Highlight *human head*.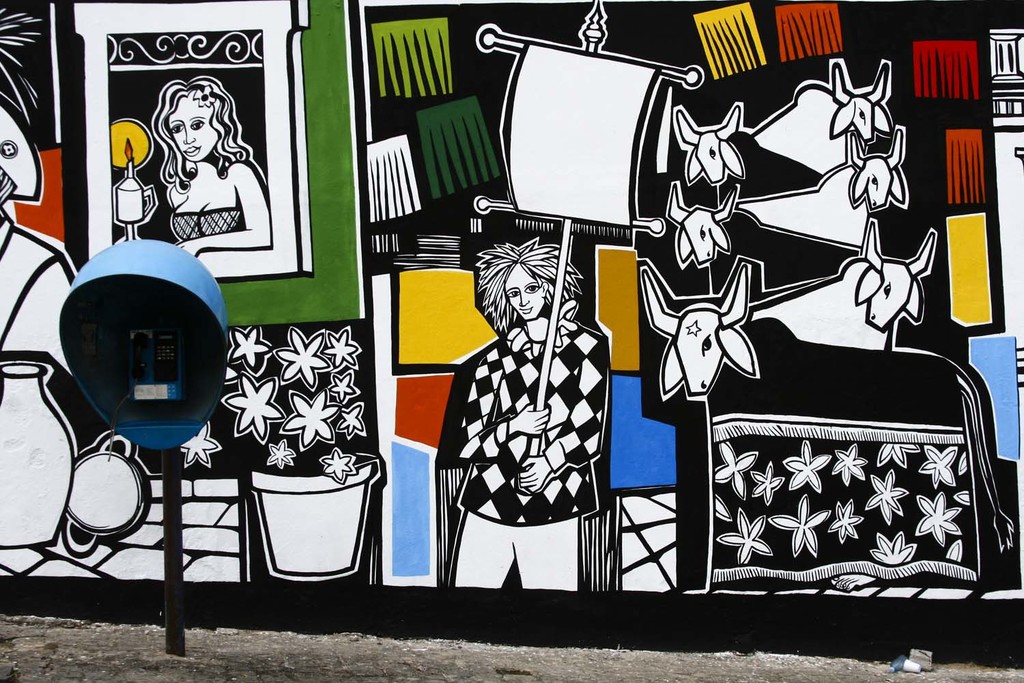
Highlighted region: crop(483, 245, 563, 329).
